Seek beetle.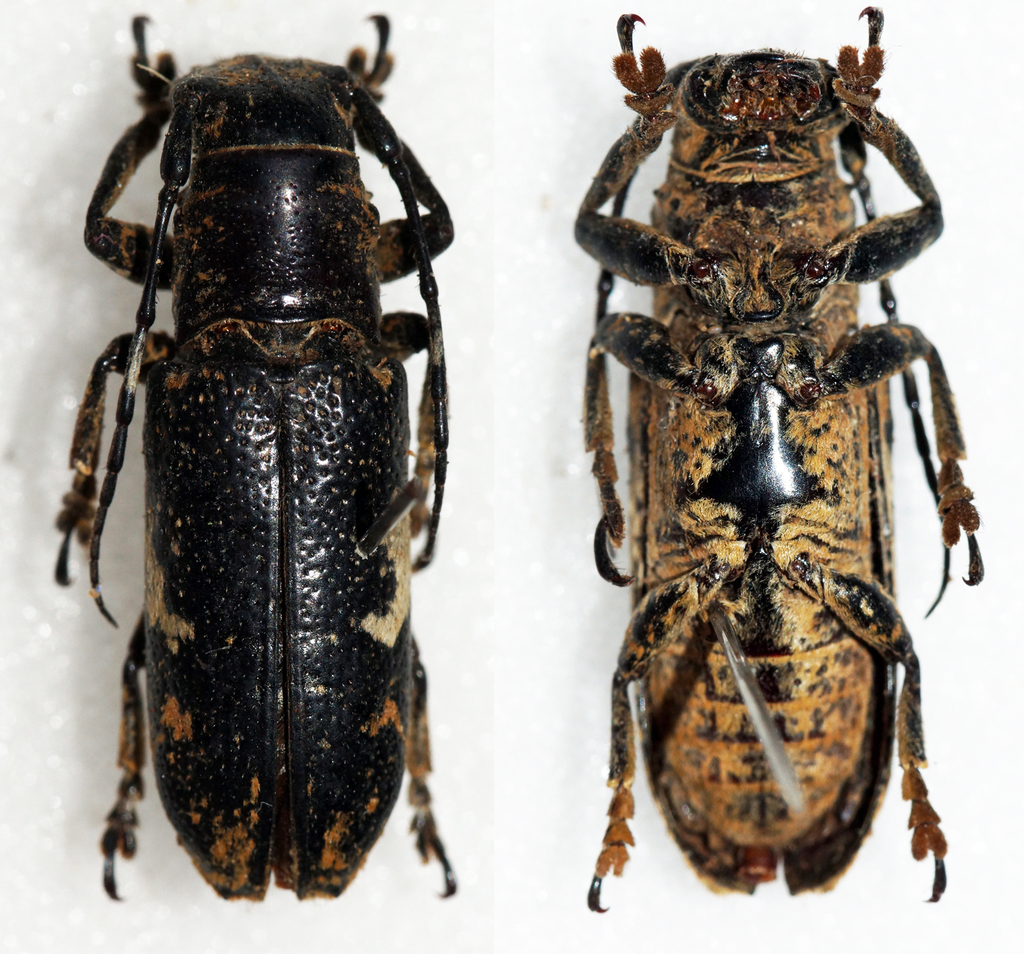
select_region(29, 19, 500, 936).
